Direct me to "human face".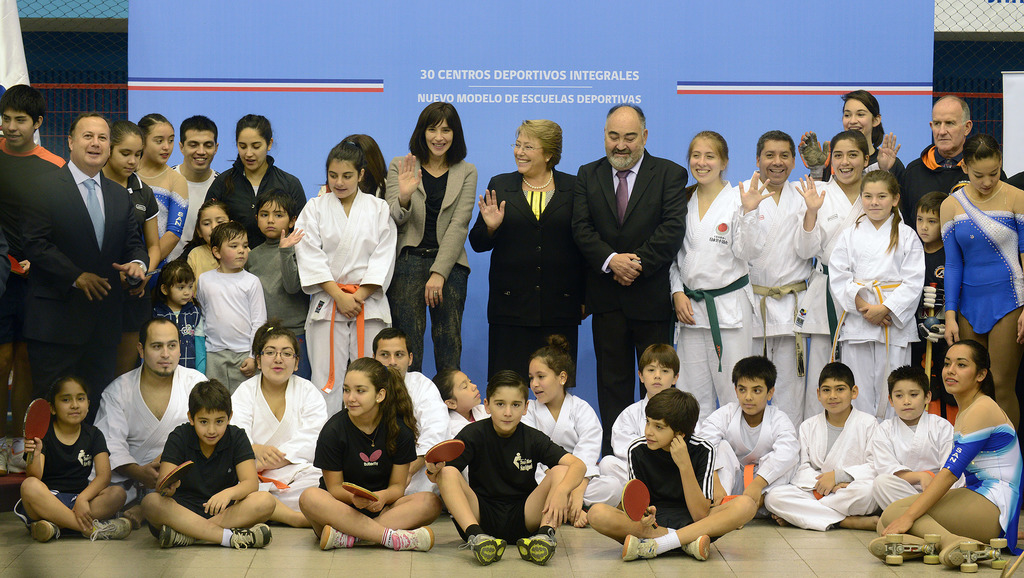
Direction: (left=448, top=370, right=473, bottom=413).
